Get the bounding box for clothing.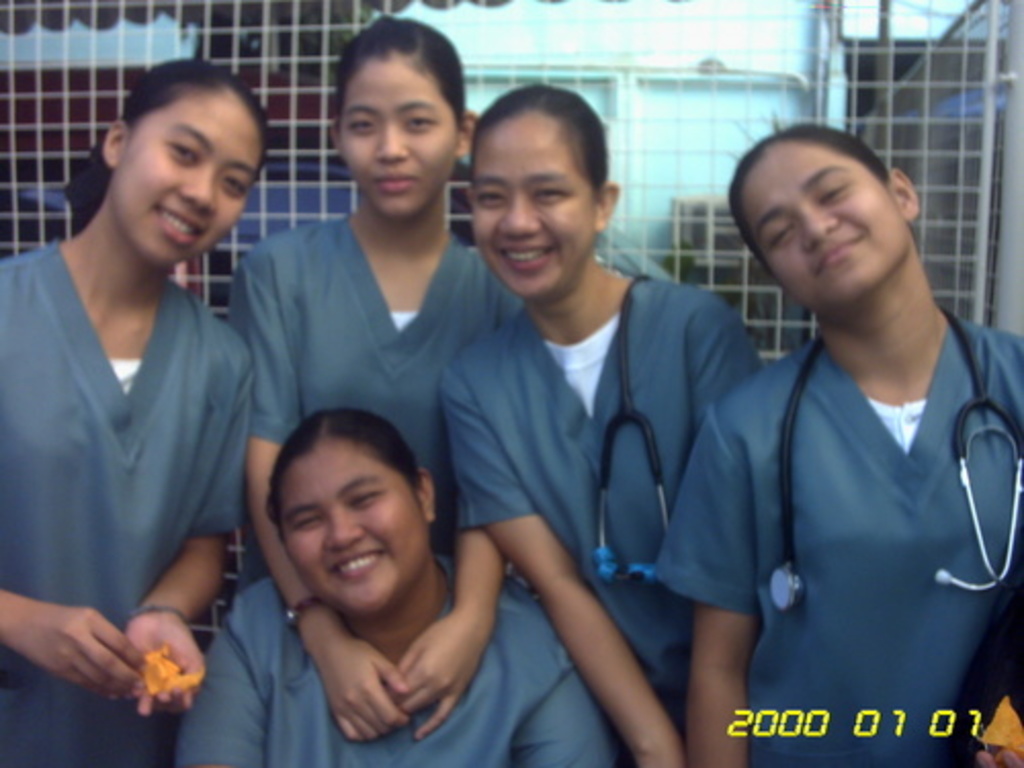
region(164, 569, 621, 766).
